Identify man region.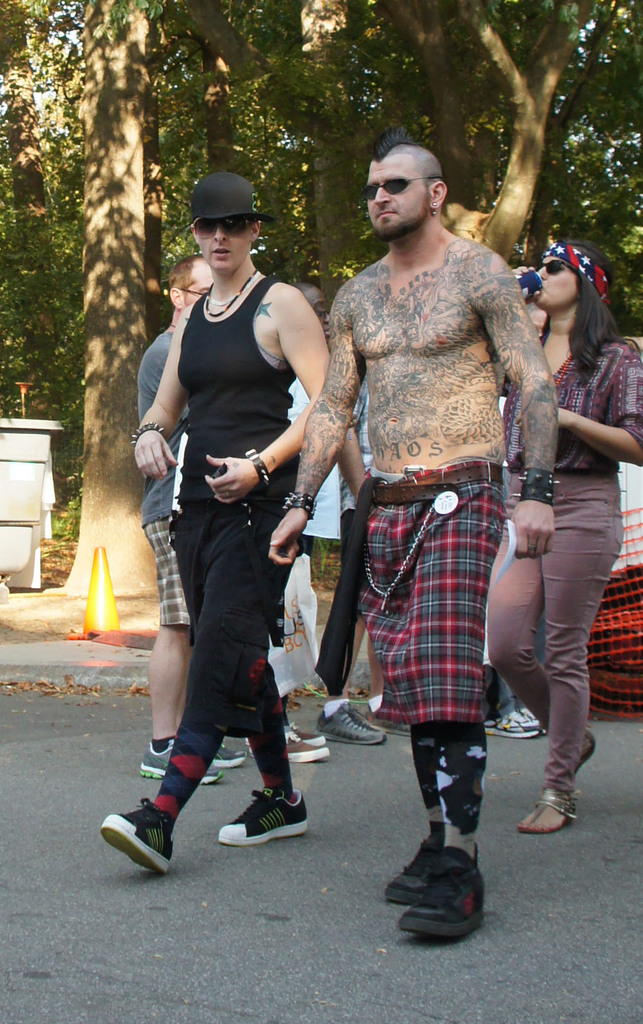
Region: [100, 170, 370, 875].
